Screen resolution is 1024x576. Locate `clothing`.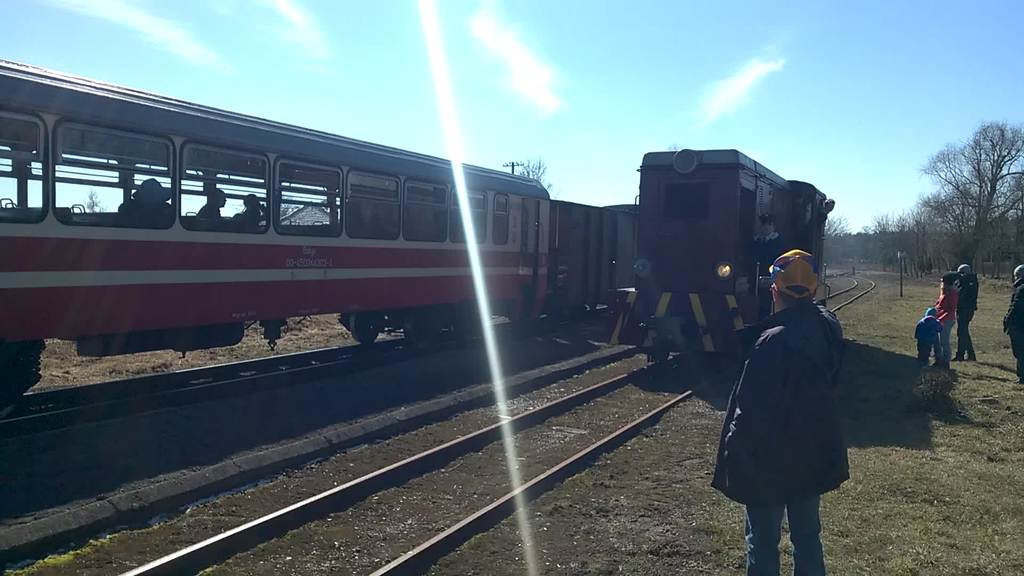
Rect(915, 312, 943, 363).
